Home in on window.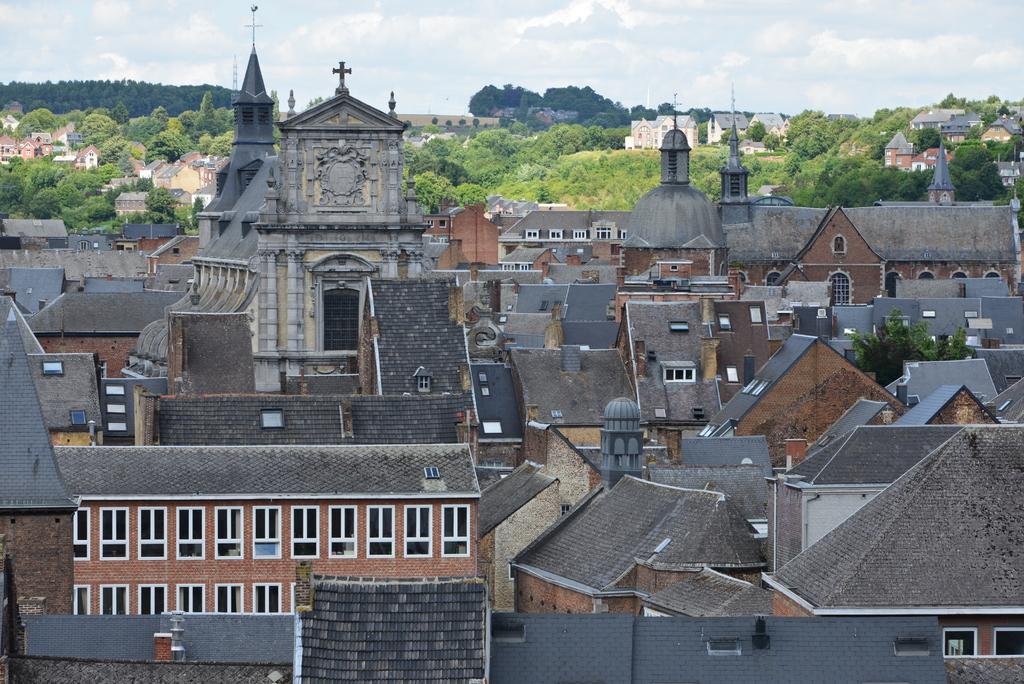
Homed in at bbox=(289, 584, 295, 609).
